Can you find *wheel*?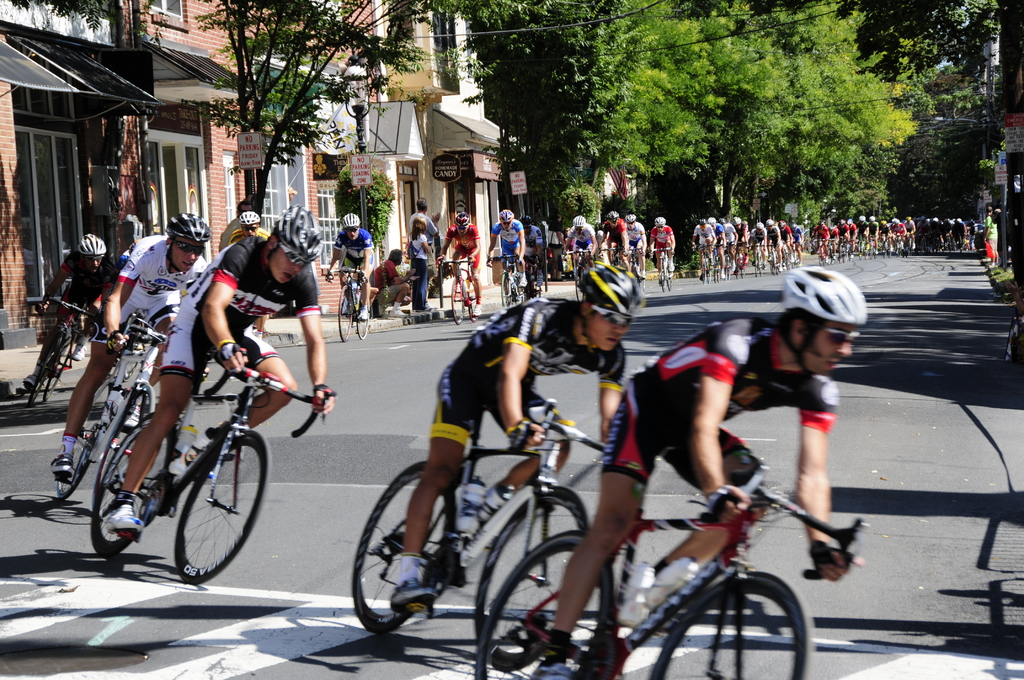
Yes, bounding box: <region>898, 250, 903, 259</region>.
